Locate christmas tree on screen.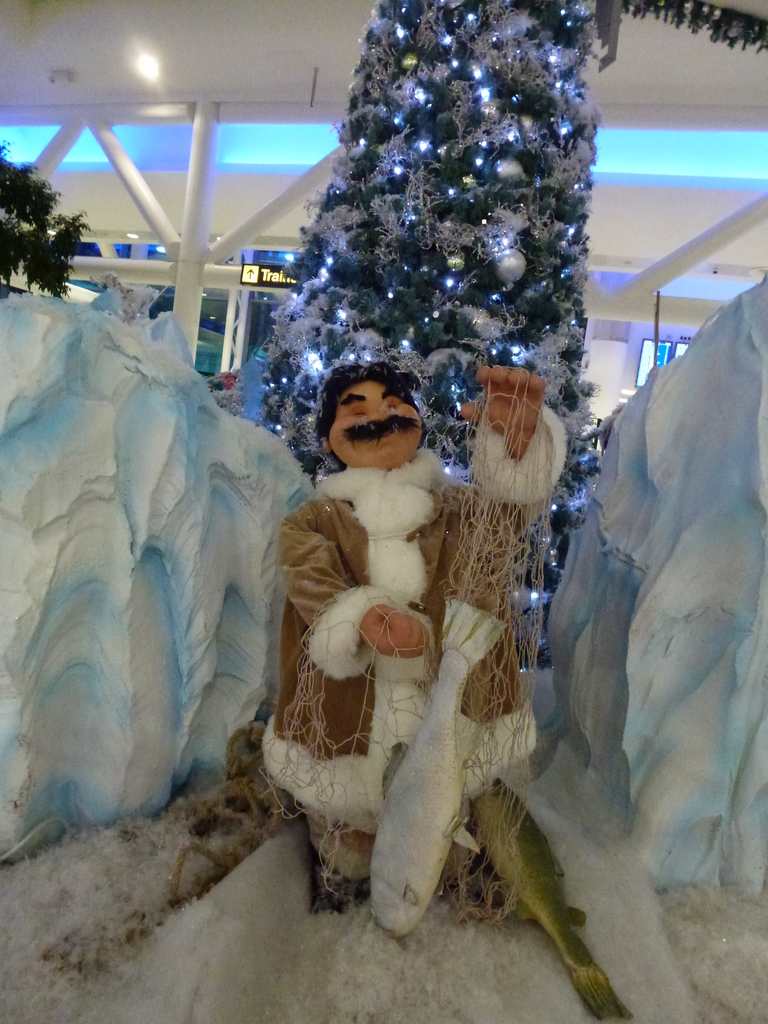
On screen at bbox=(241, 0, 609, 588).
